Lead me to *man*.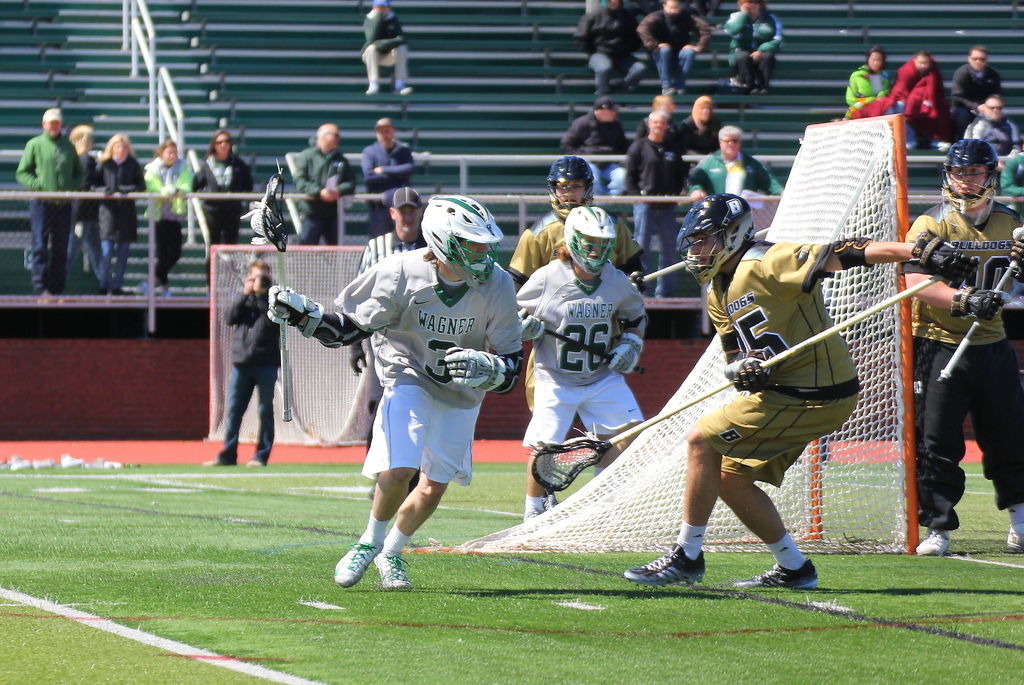
Lead to (x1=950, y1=49, x2=1002, y2=121).
